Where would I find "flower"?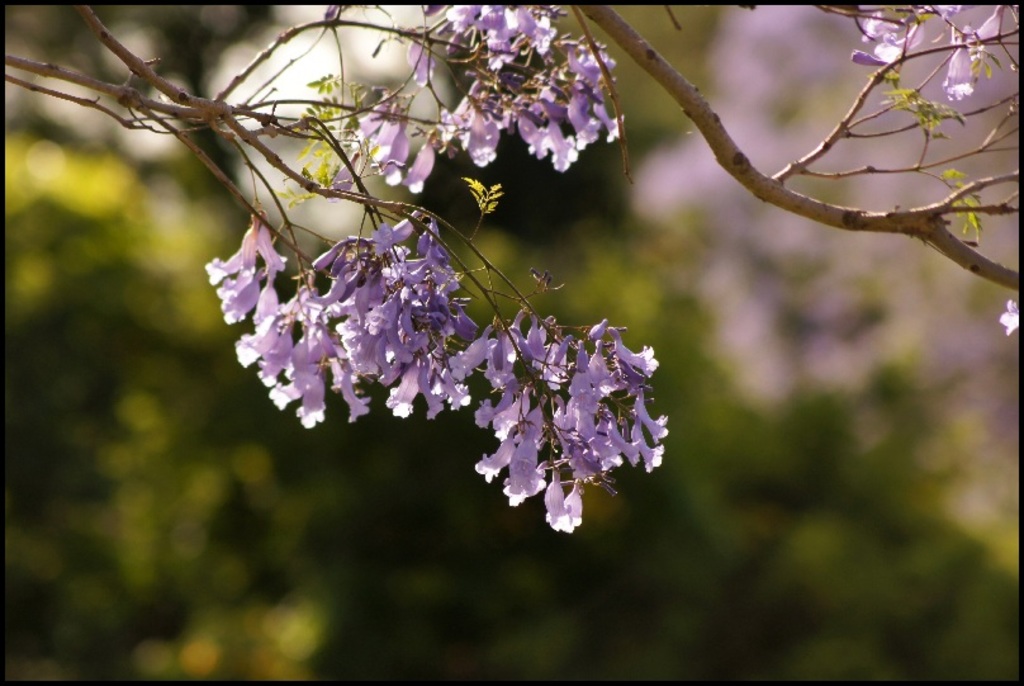
At locate(996, 293, 1018, 333).
